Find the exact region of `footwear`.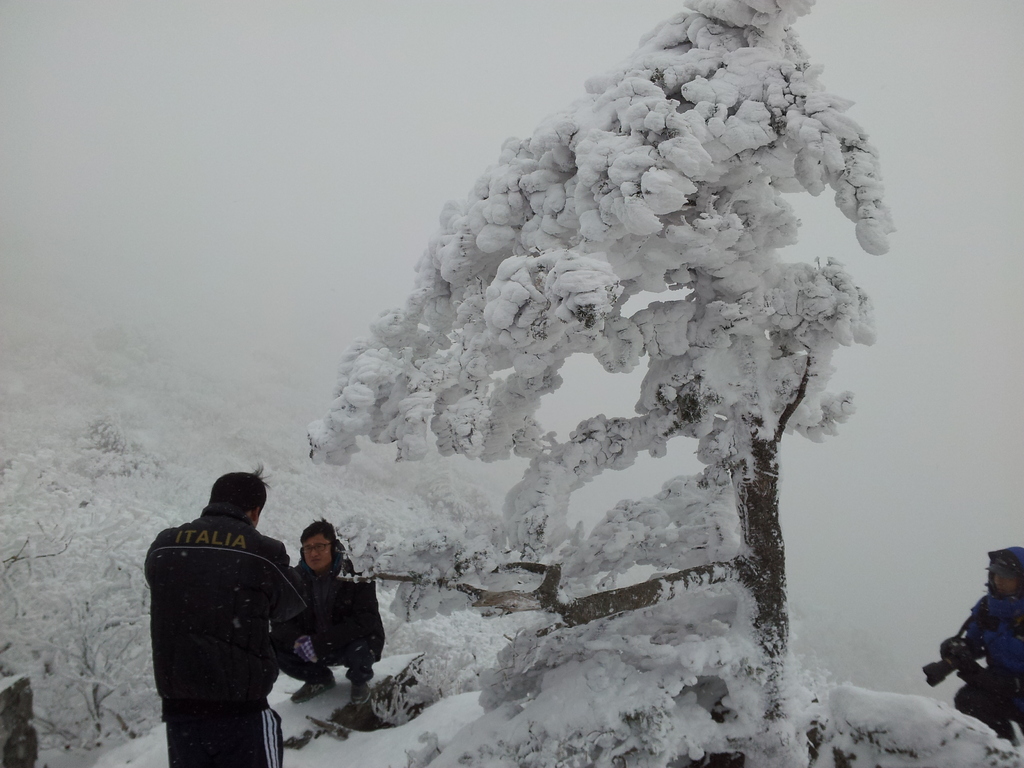
Exact region: 291:669:332:704.
